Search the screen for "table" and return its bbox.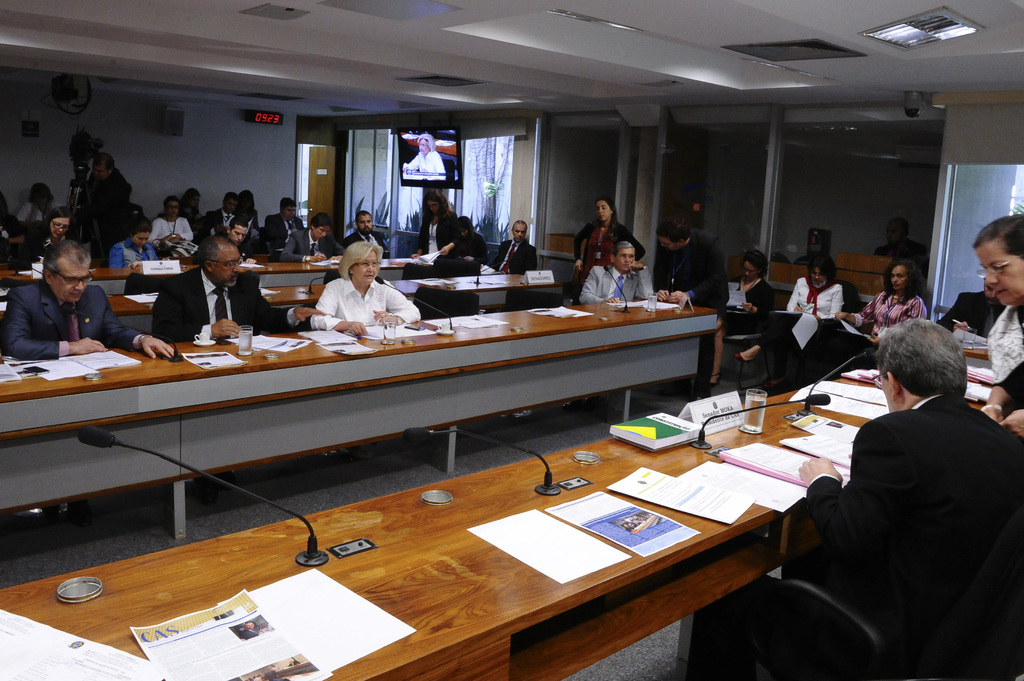
Found: BBox(0, 365, 993, 680).
